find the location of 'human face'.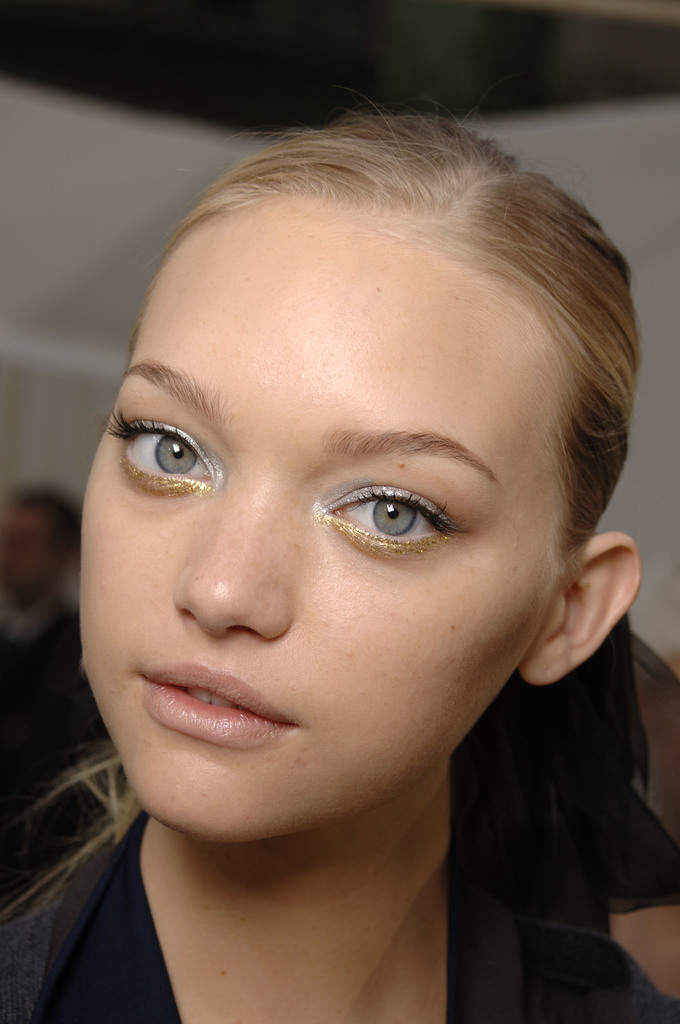
Location: 68,179,574,847.
